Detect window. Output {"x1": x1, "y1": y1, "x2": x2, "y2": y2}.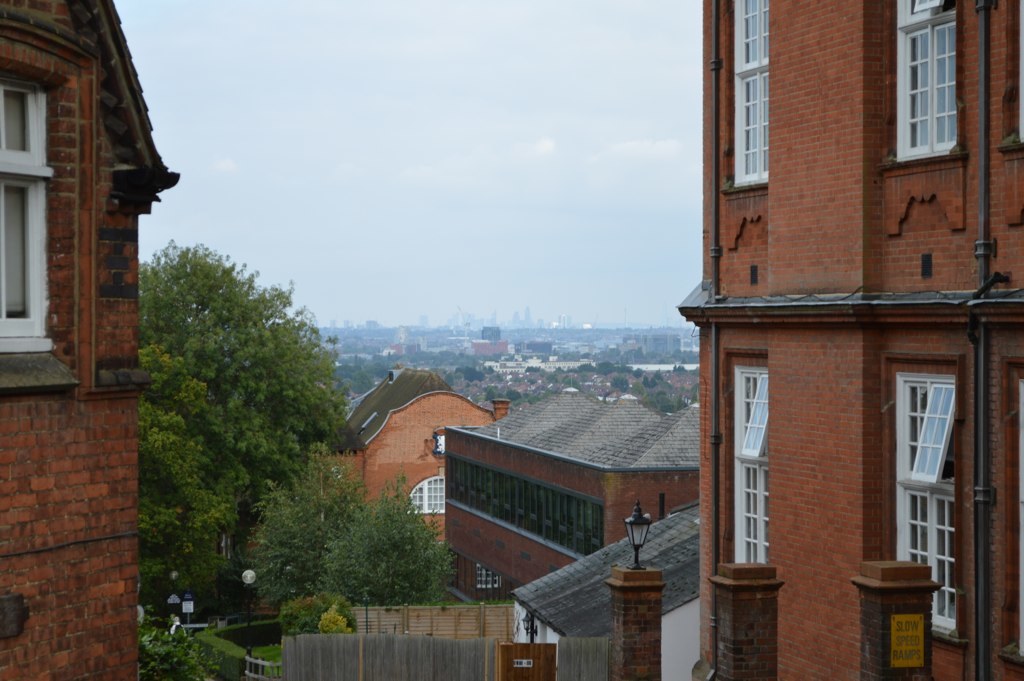
{"x1": 899, "y1": 368, "x2": 960, "y2": 635}.
